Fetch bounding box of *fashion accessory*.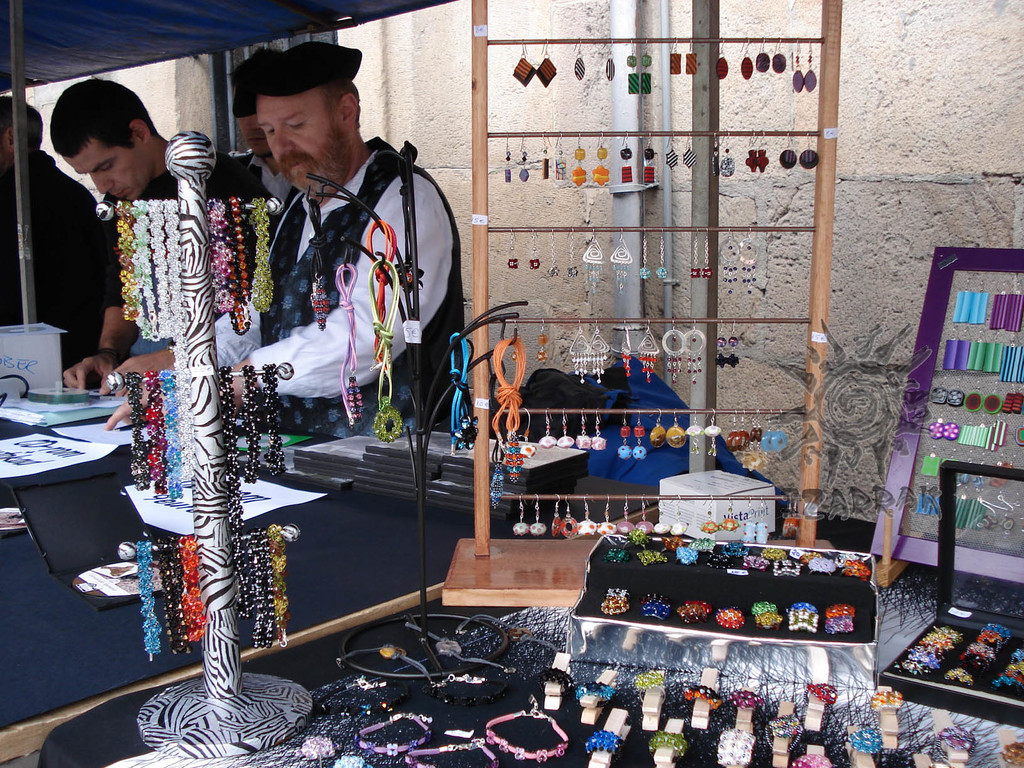
Bbox: <region>715, 38, 727, 80</region>.
